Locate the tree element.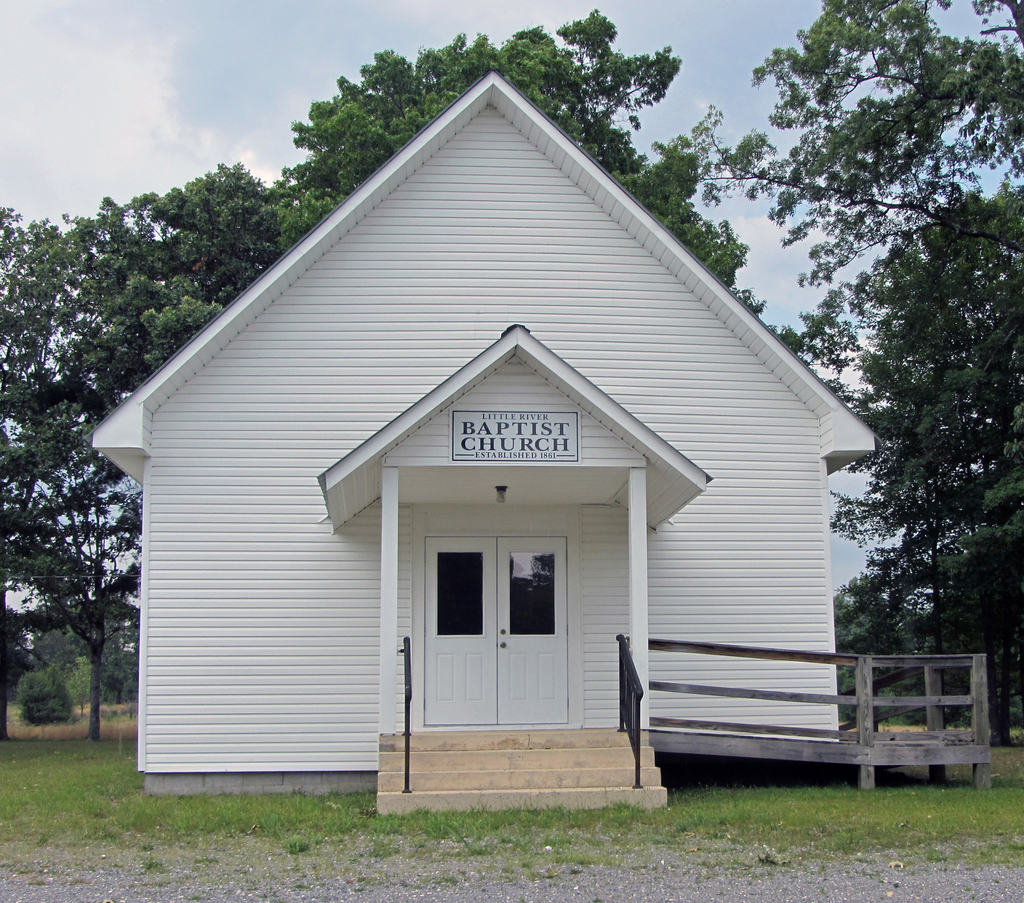
Element bbox: [266, 3, 769, 313].
